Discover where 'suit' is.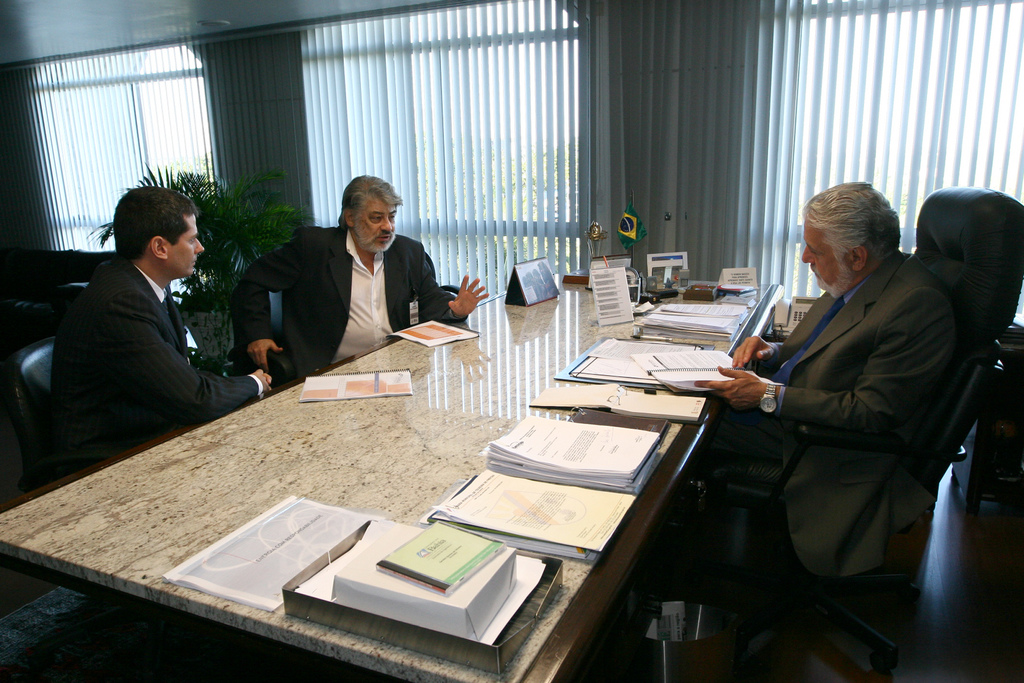
Discovered at (x1=674, y1=251, x2=964, y2=587).
